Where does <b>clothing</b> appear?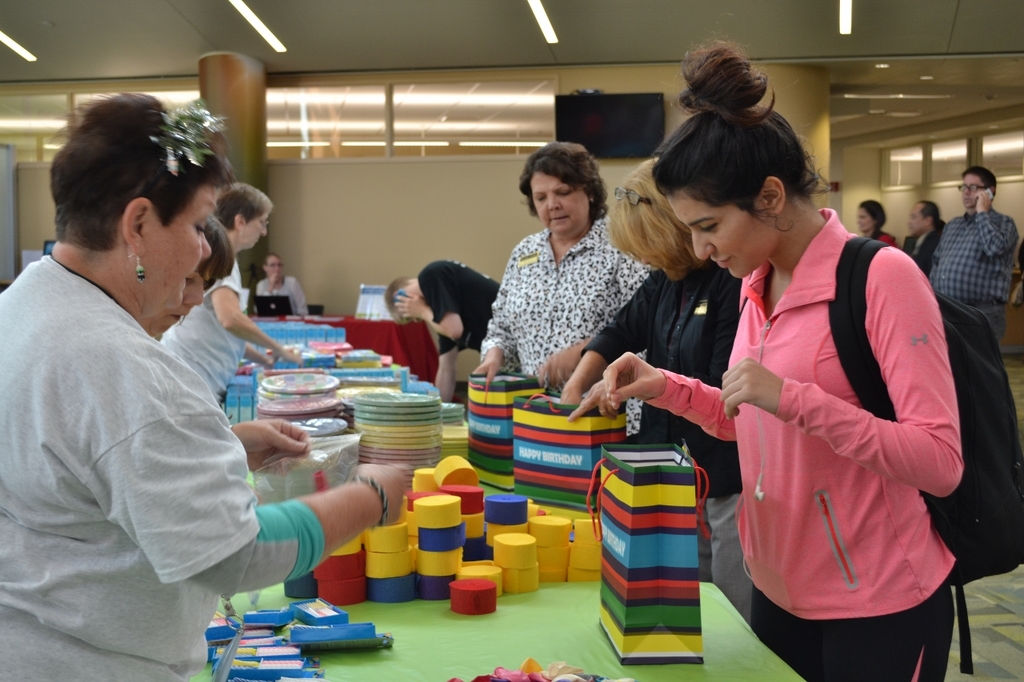
Appears at 926:209:1019:349.
